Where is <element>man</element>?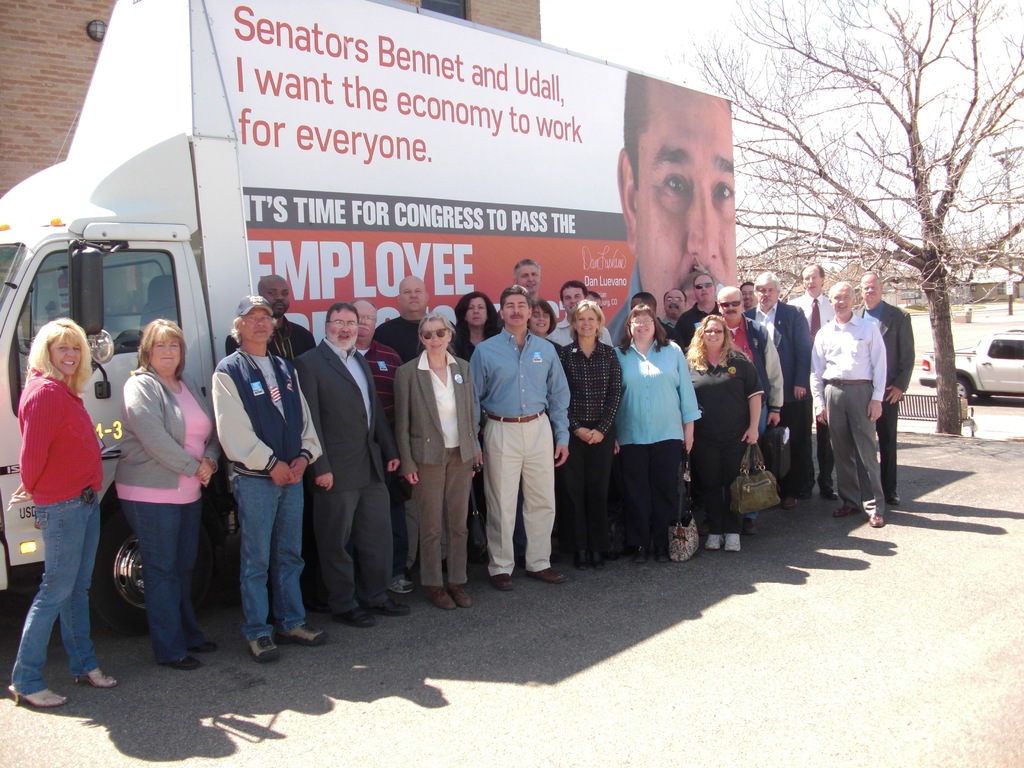
Rect(508, 262, 545, 301).
